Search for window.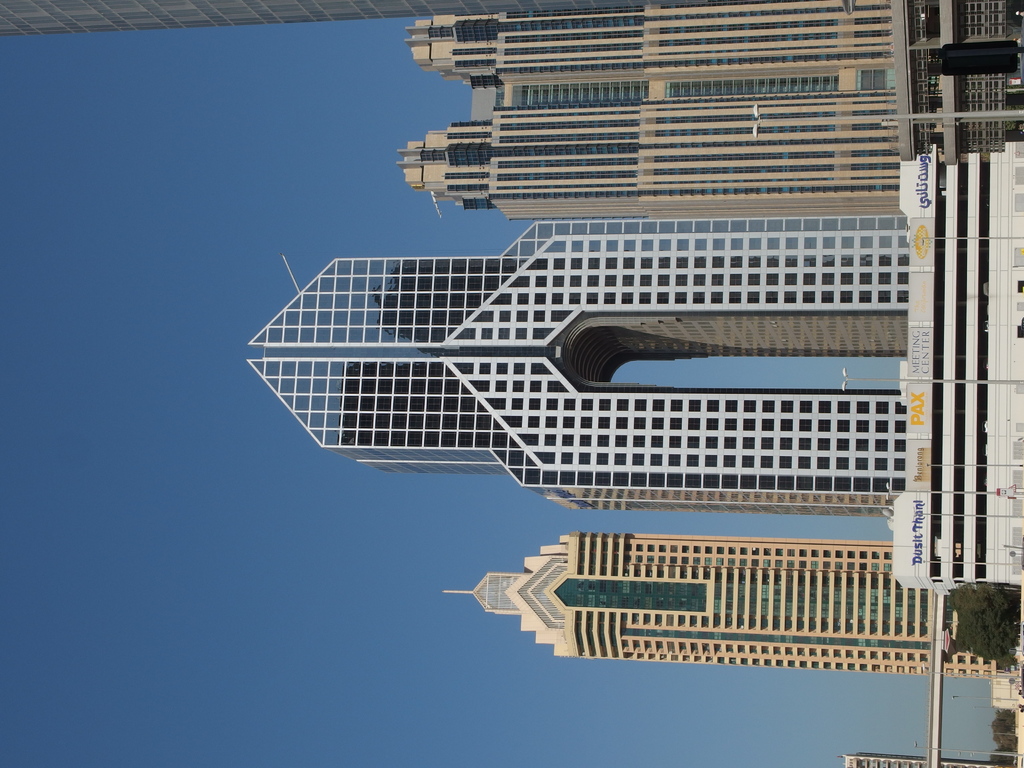
Found at 618/435/627/445.
